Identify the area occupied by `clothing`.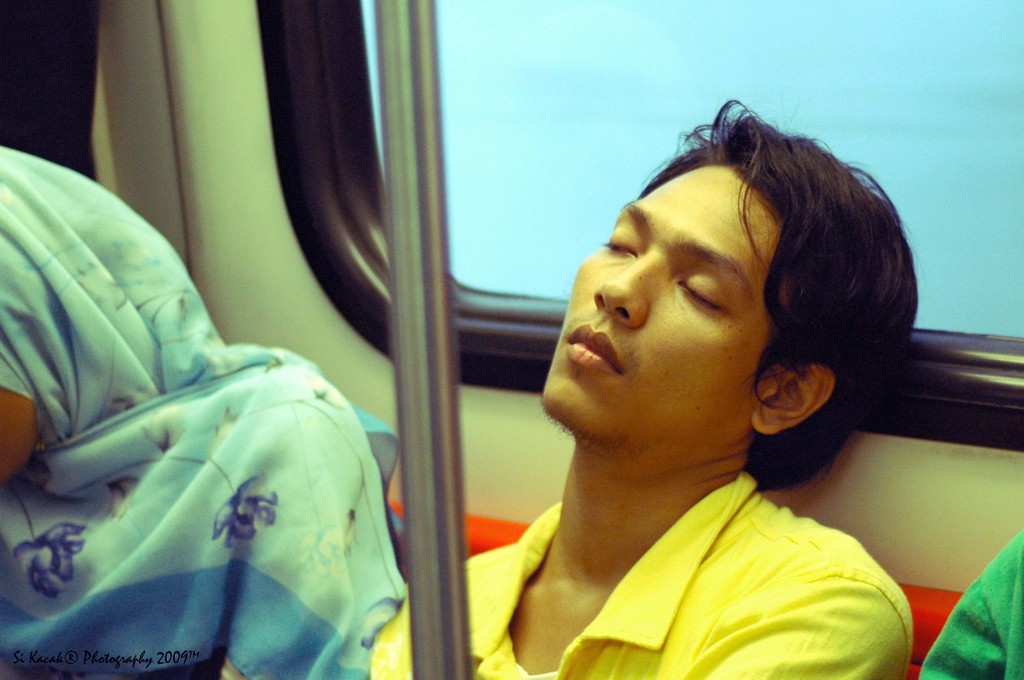
Area: (920,530,1023,679).
